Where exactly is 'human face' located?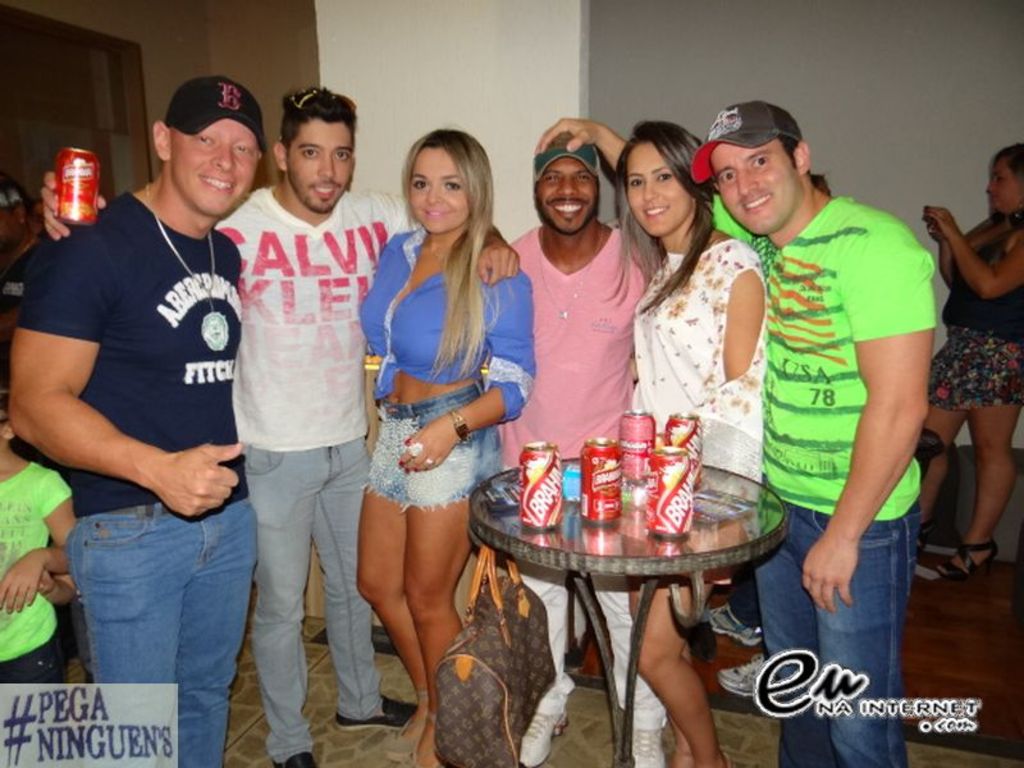
Its bounding box is l=627, t=127, r=694, b=237.
